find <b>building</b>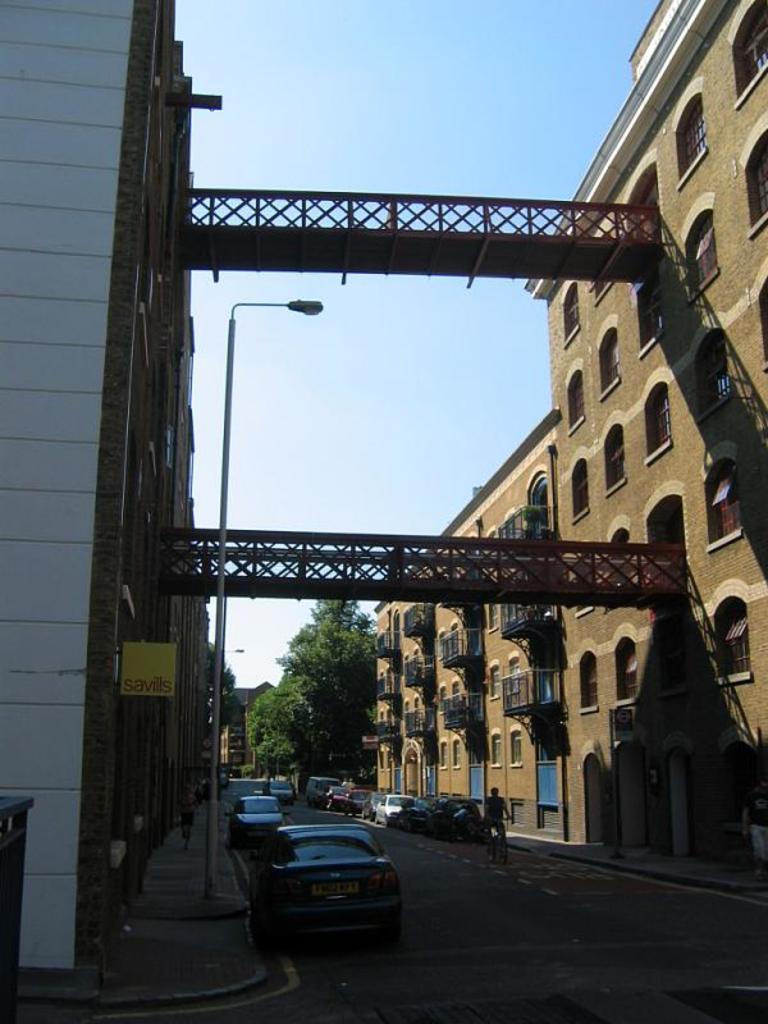
BBox(367, 0, 767, 874)
